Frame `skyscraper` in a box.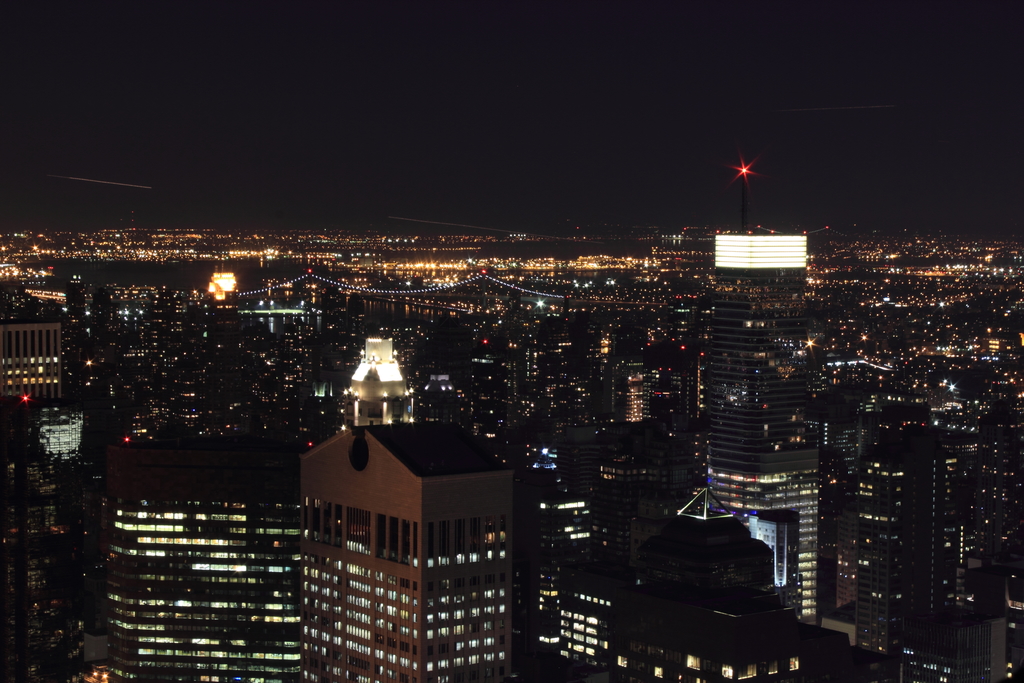
<region>1, 388, 87, 559</region>.
